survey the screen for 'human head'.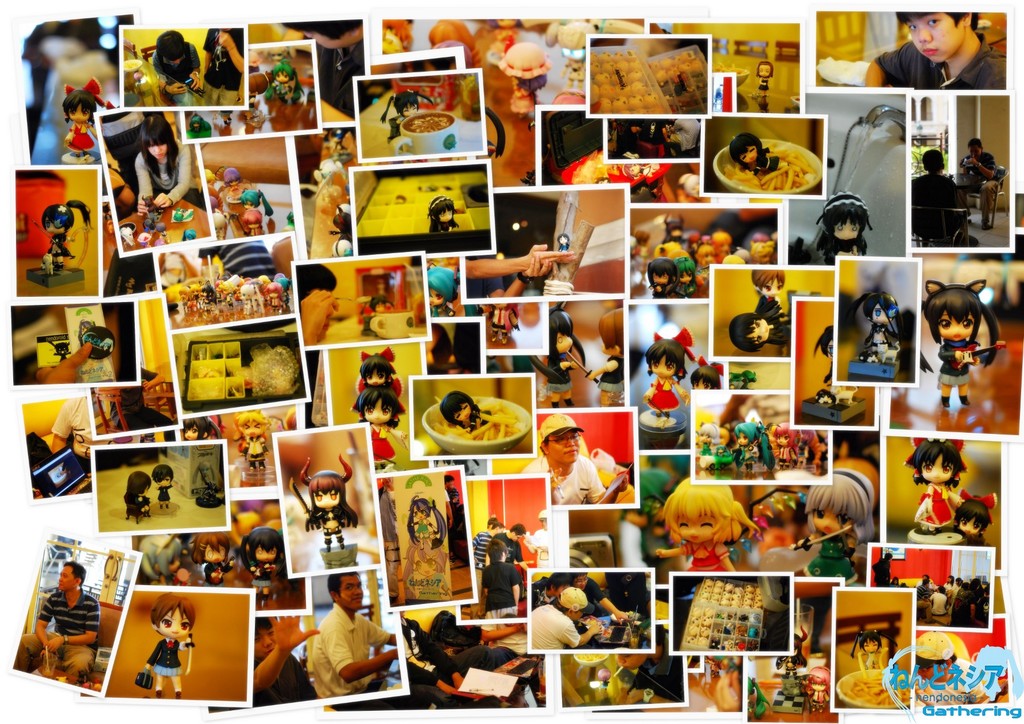
Survey found: {"left": 934, "top": 277, "right": 986, "bottom": 339}.
